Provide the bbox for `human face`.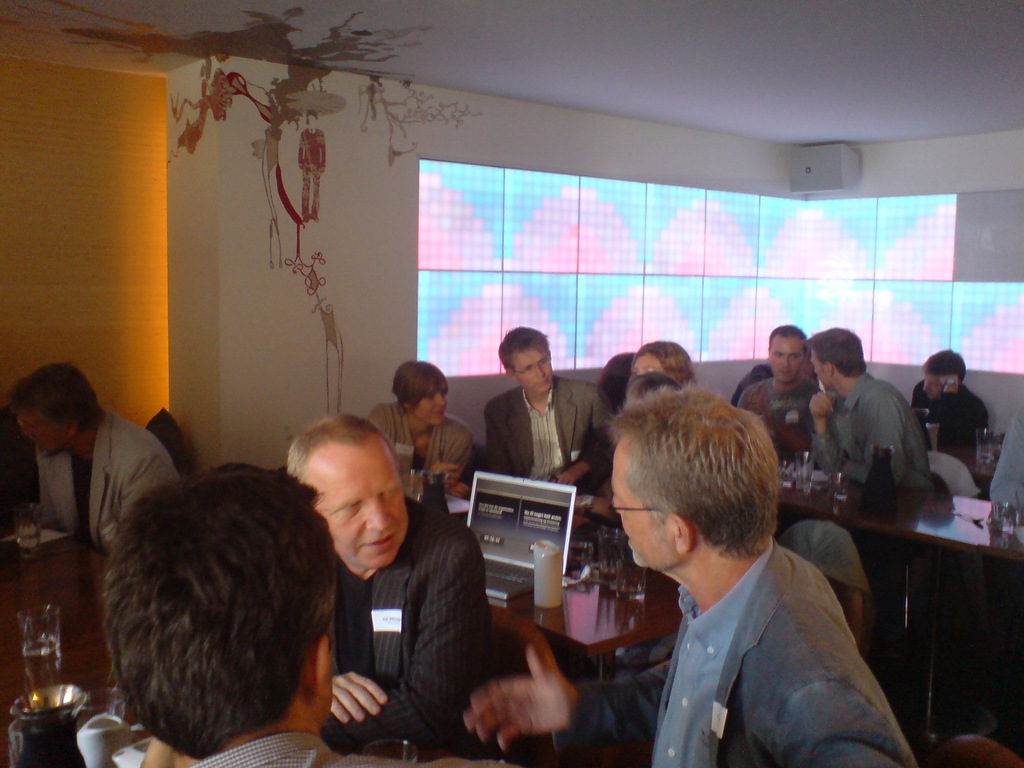
Rect(773, 340, 798, 383).
